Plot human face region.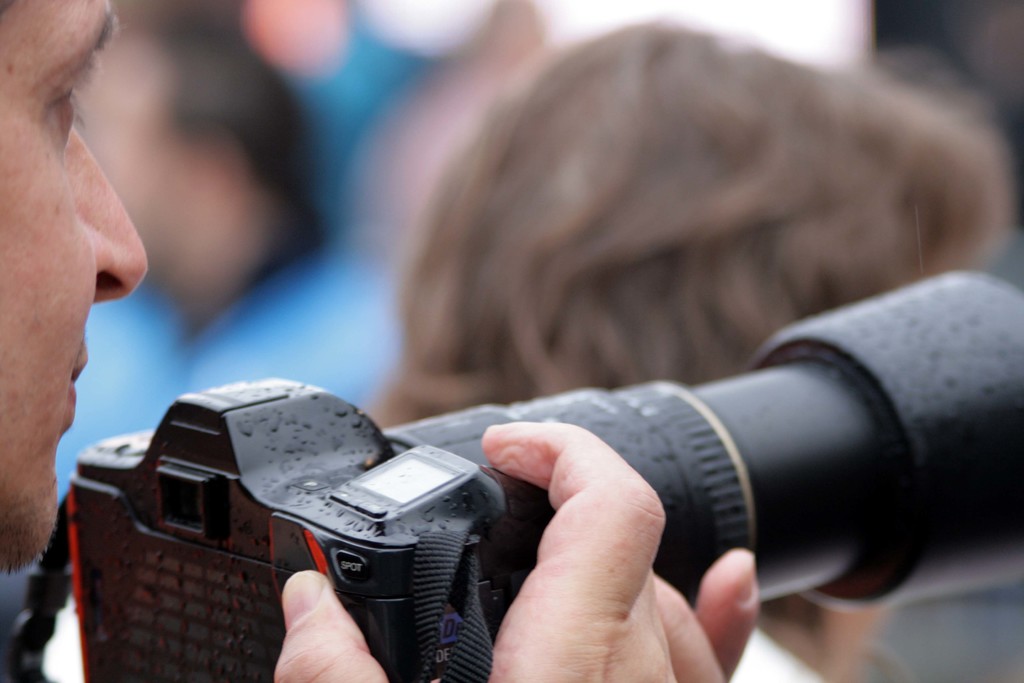
Plotted at (left=0, top=0, right=145, bottom=572).
